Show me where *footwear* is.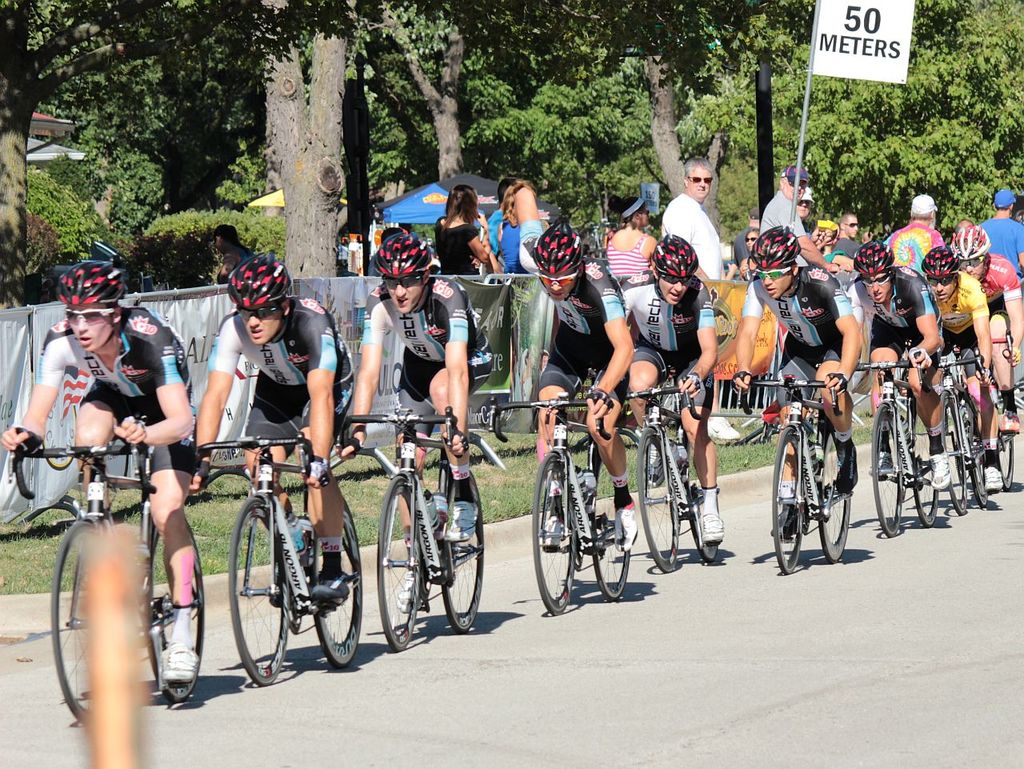
*footwear* is at left=441, top=499, right=482, bottom=543.
